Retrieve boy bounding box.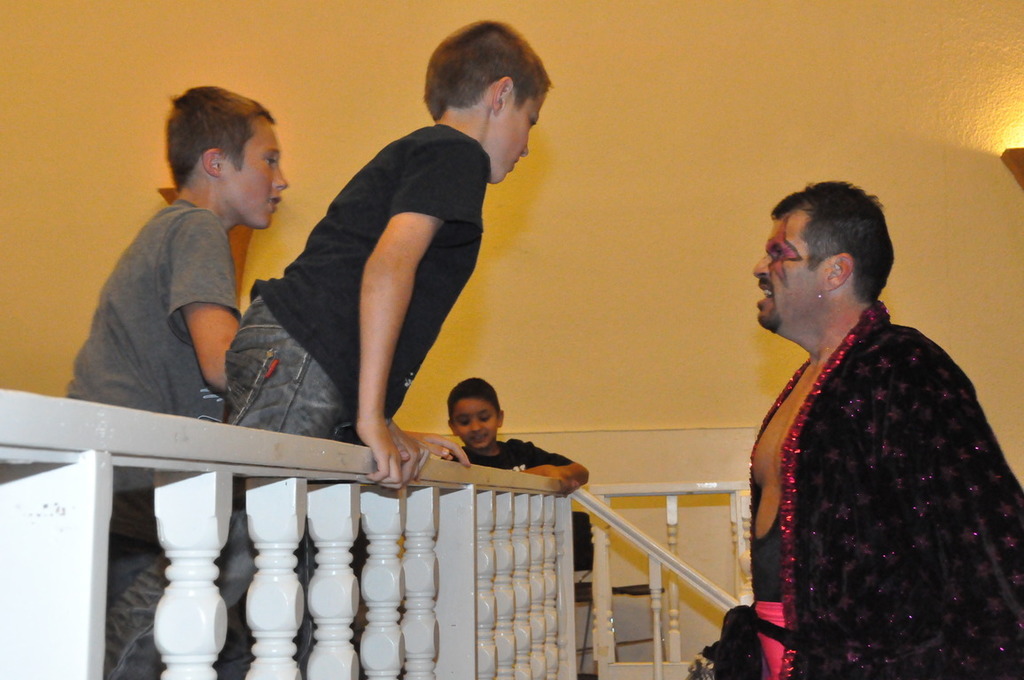
Bounding box: [87,19,497,679].
